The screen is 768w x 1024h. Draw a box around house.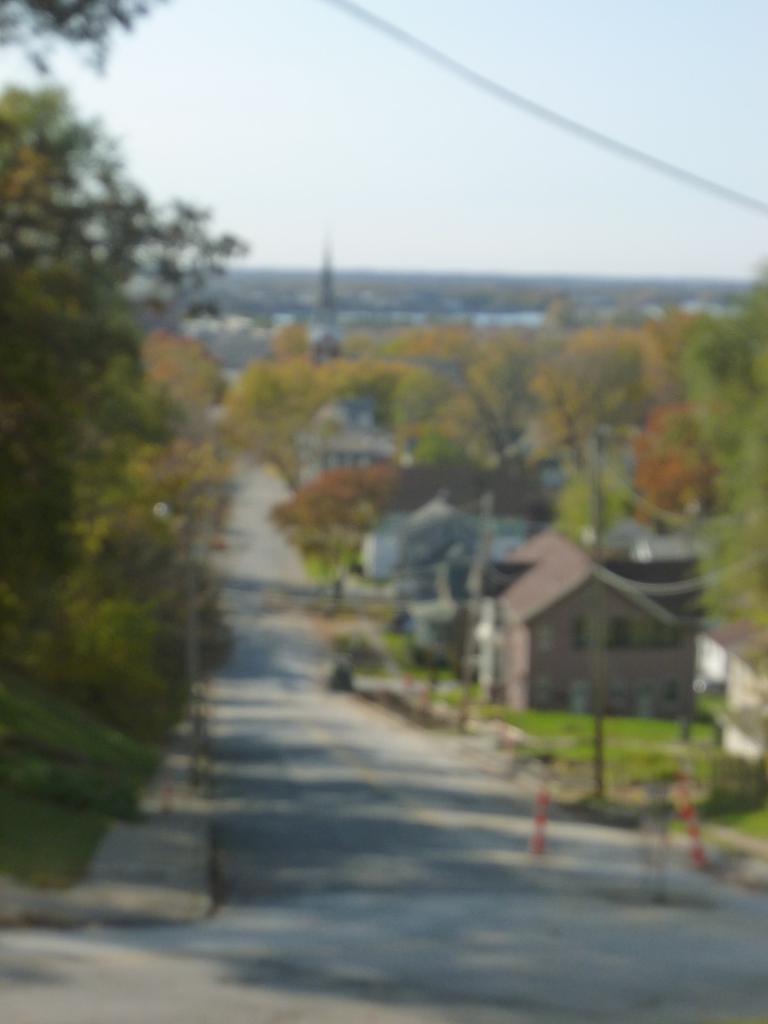
(275,397,397,495).
